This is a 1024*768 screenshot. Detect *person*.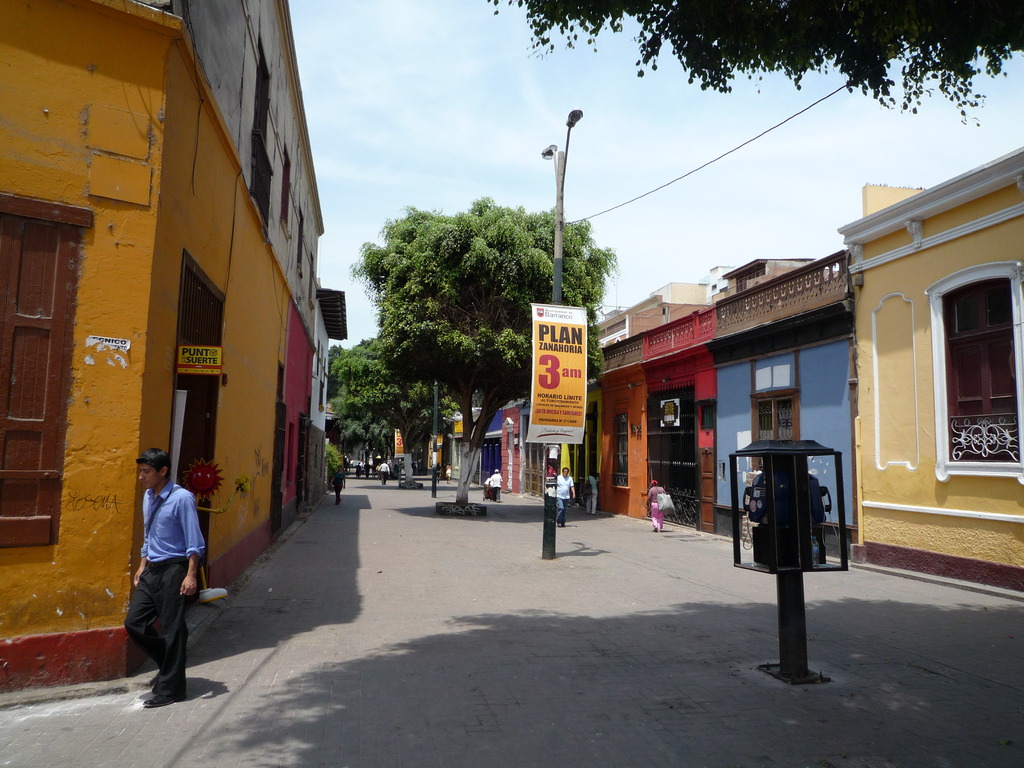
[left=380, top=461, right=390, bottom=484].
